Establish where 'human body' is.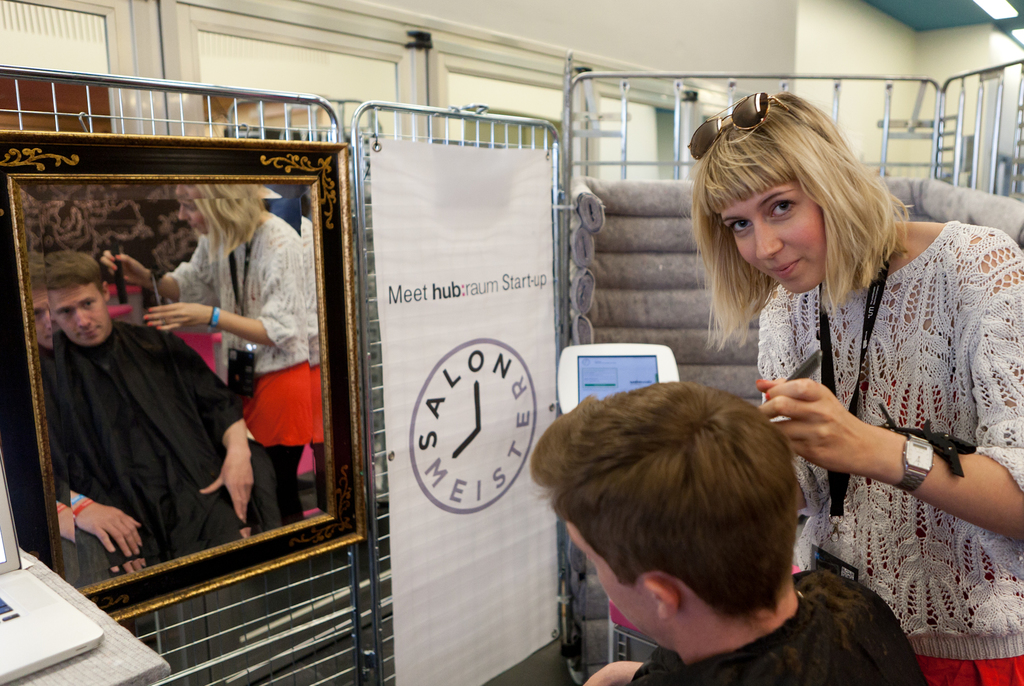
Established at Rect(669, 126, 1015, 640).
